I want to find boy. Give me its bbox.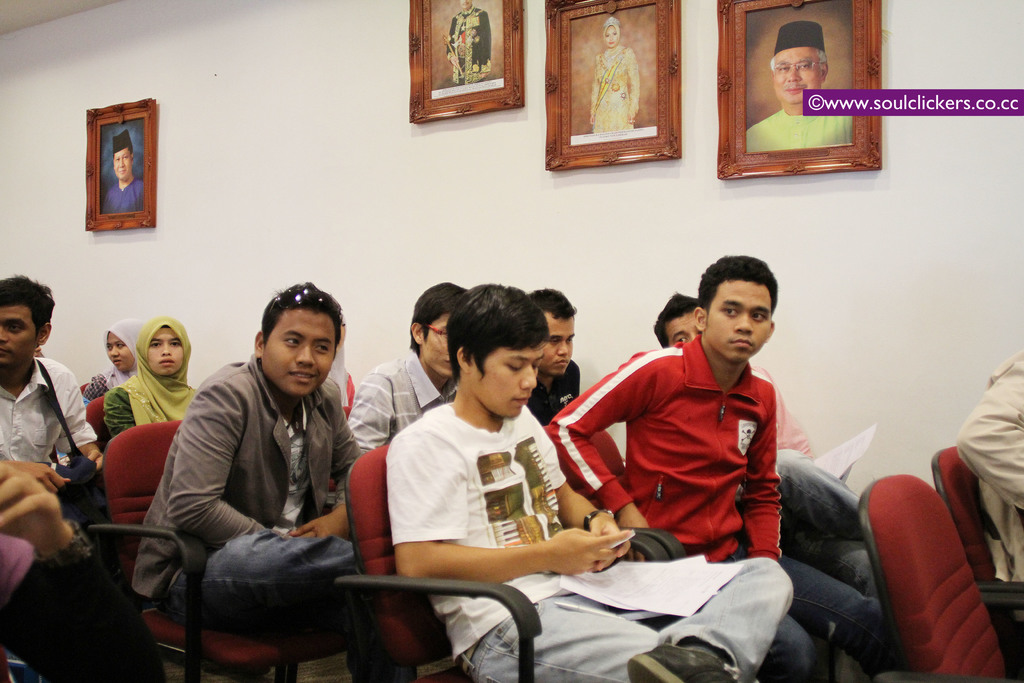
region(340, 279, 463, 450).
